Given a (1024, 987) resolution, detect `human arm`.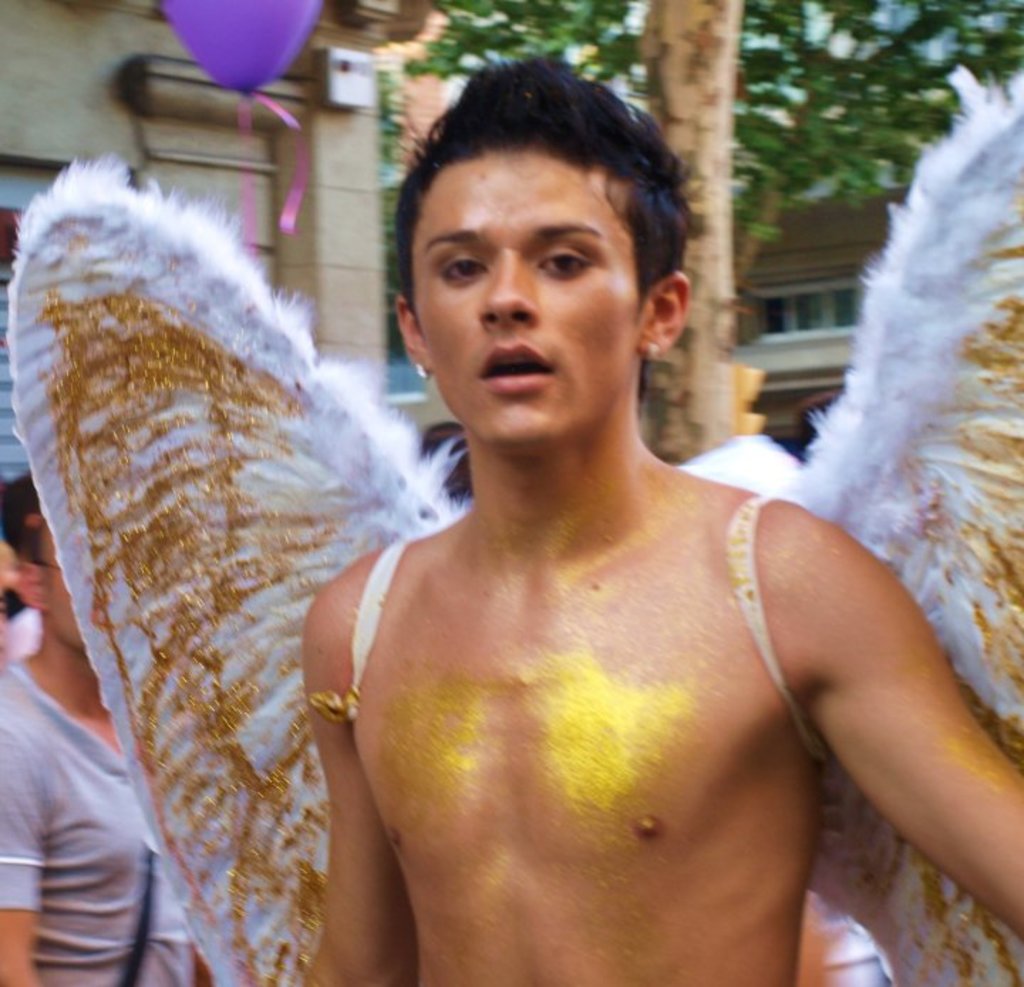
rect(774, 505, 991, 929).
